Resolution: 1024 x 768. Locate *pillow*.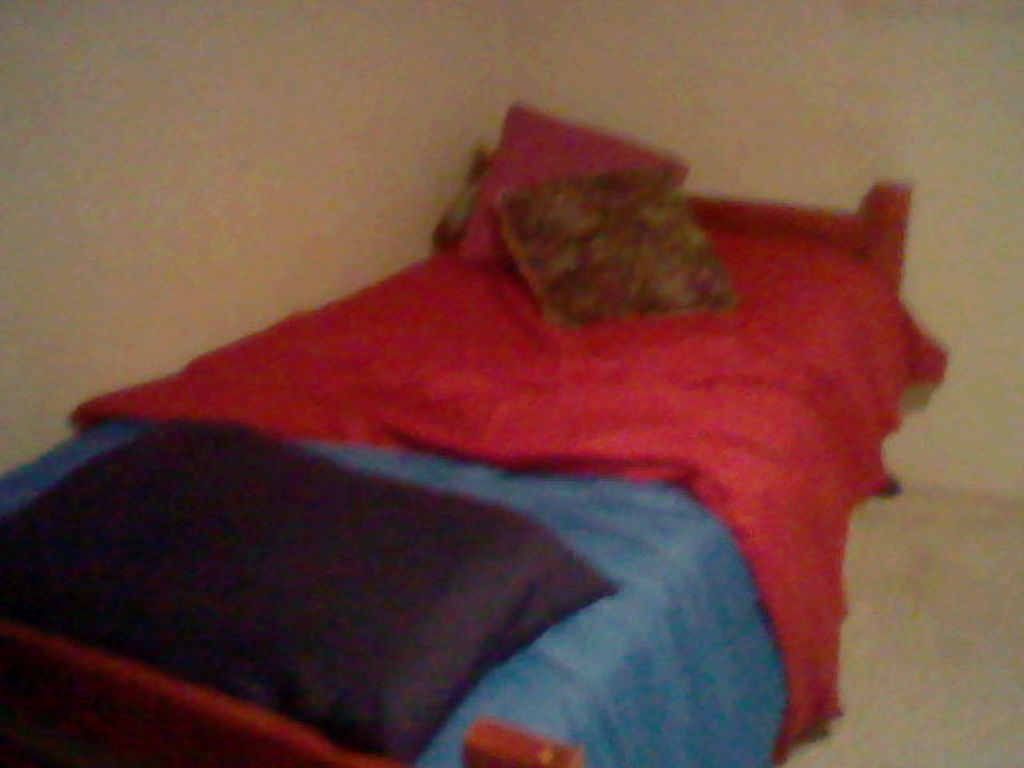
(left=494, top=186, right=734, bottom=322).
